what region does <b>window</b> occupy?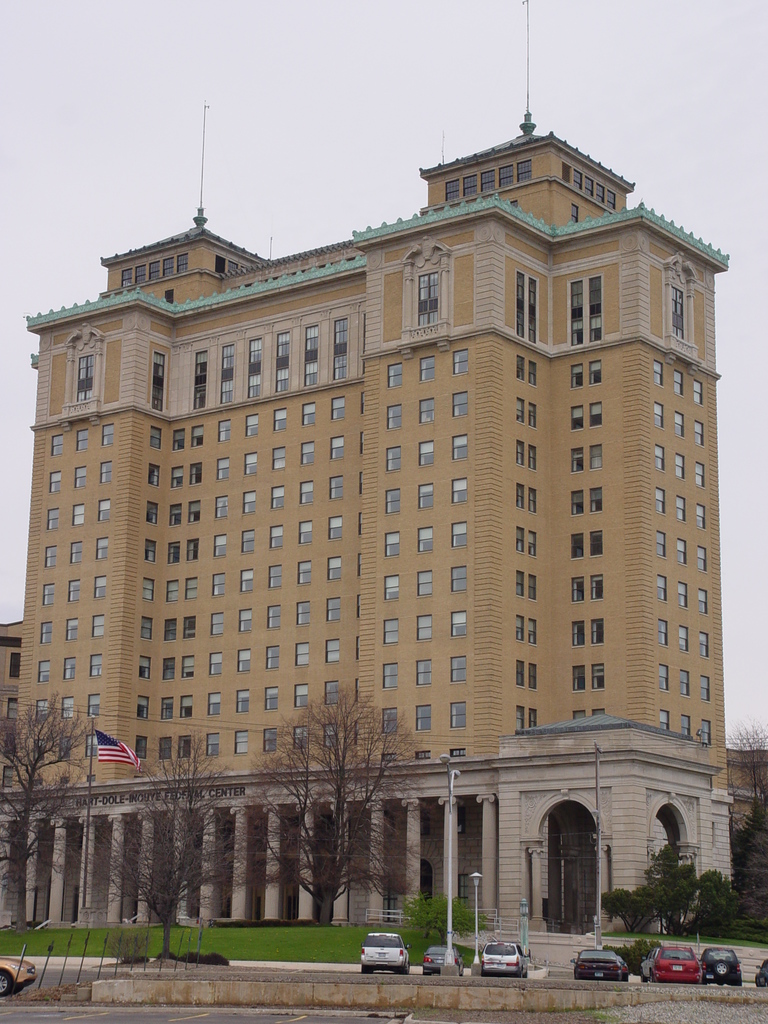
[x1=463, y1=174, x2=479, y2=199].
